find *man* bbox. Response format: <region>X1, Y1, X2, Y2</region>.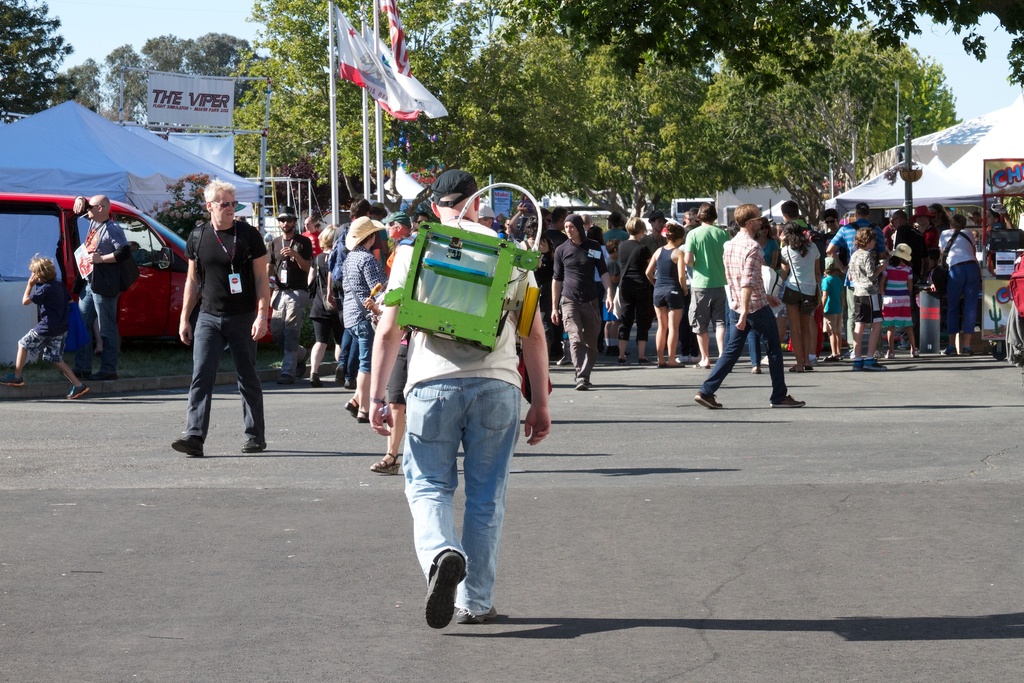
<region>161, 181, 269, 459</region>.
